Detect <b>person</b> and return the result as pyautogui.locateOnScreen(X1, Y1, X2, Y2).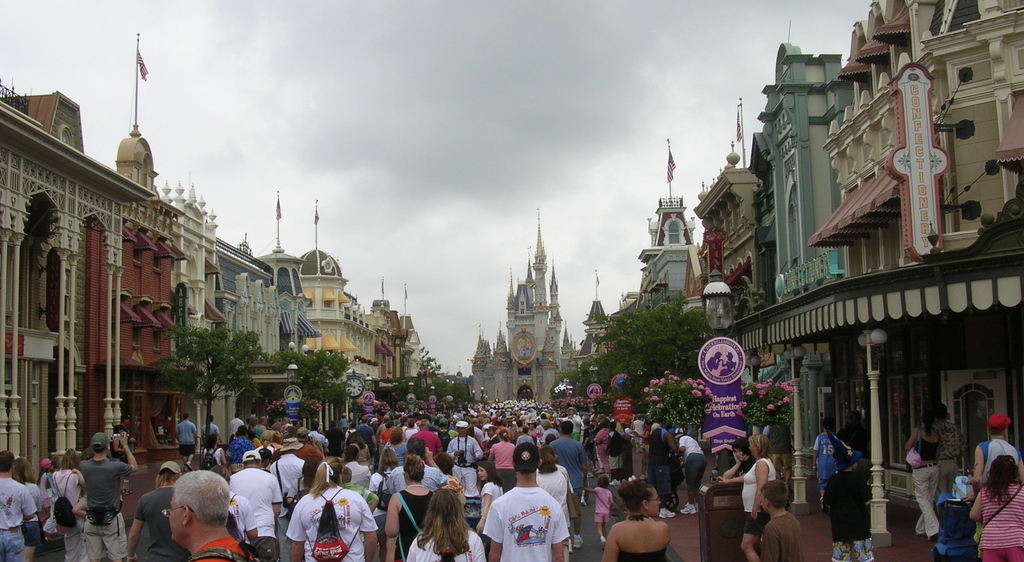
pyautogui.locateOnScreen(968, 452, 1023, 558).
